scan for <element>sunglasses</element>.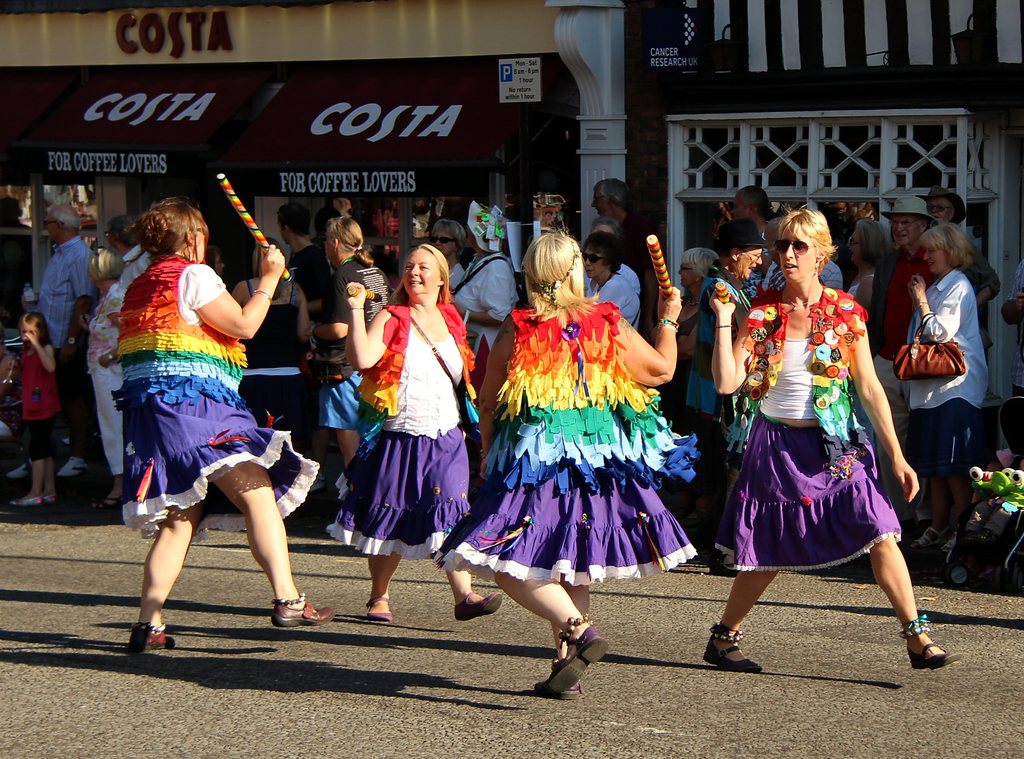
Scan result: 776/238/817/256.
